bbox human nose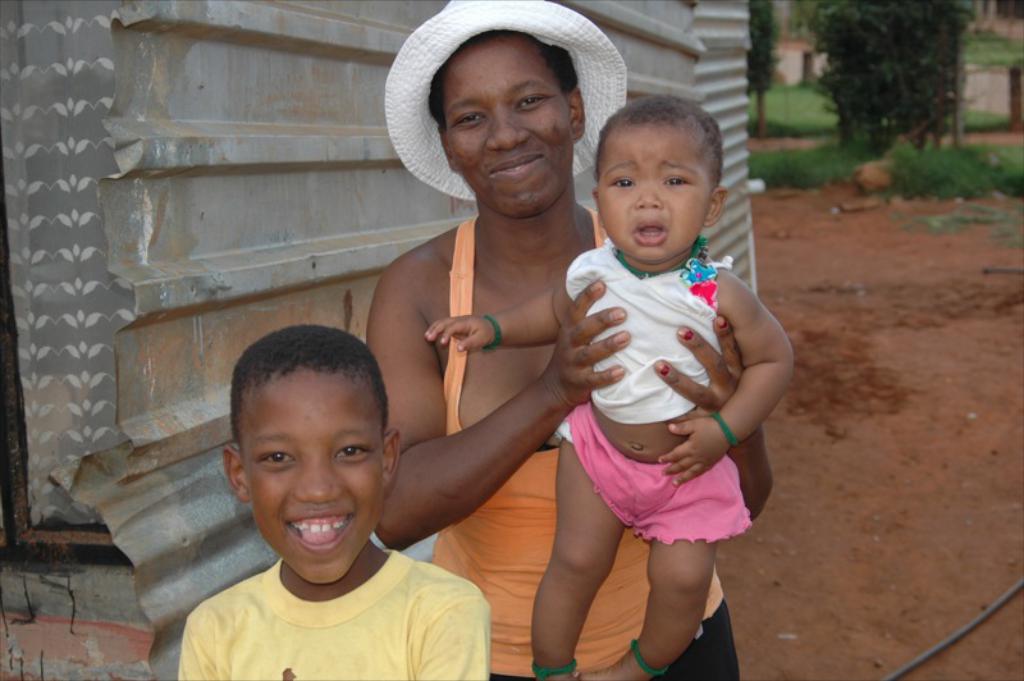
select_region(485, 105, 531, 154)
